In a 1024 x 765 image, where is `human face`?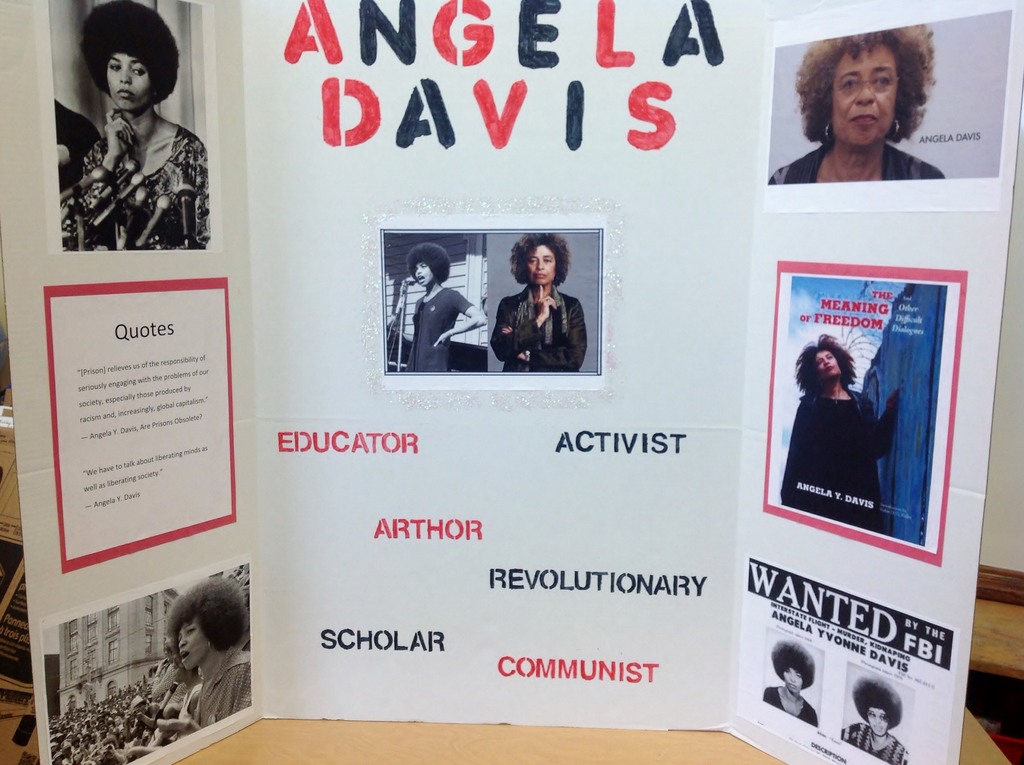
crop(813, 351, 844, 377).
